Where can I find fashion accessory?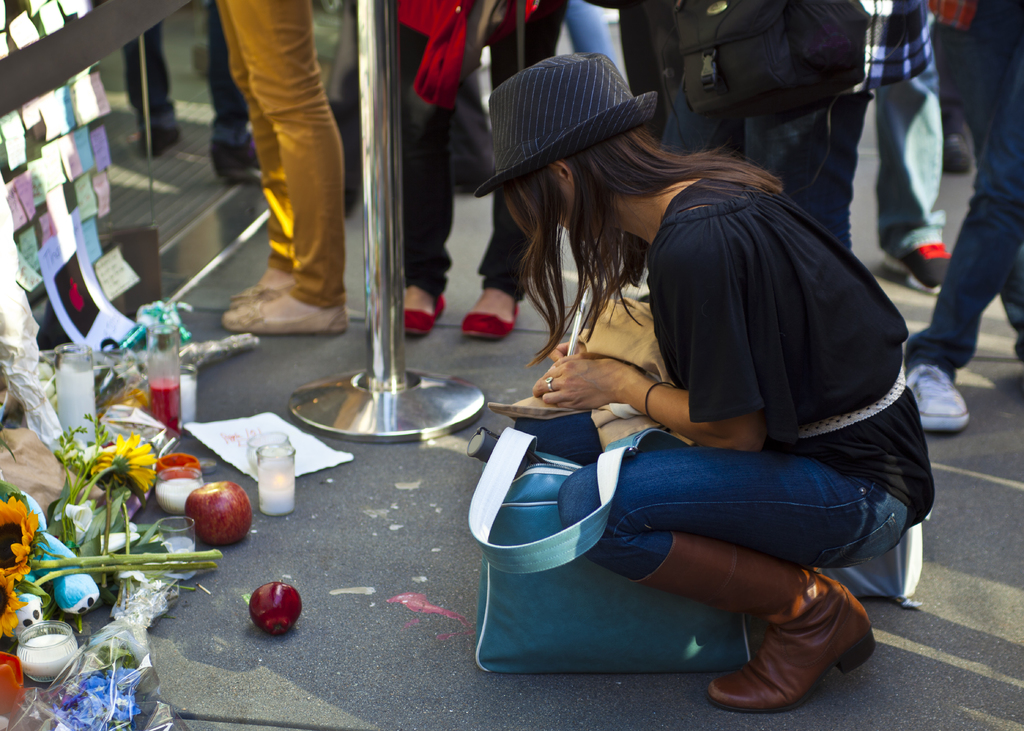
You can find it at [138, 125, 180, 156].
